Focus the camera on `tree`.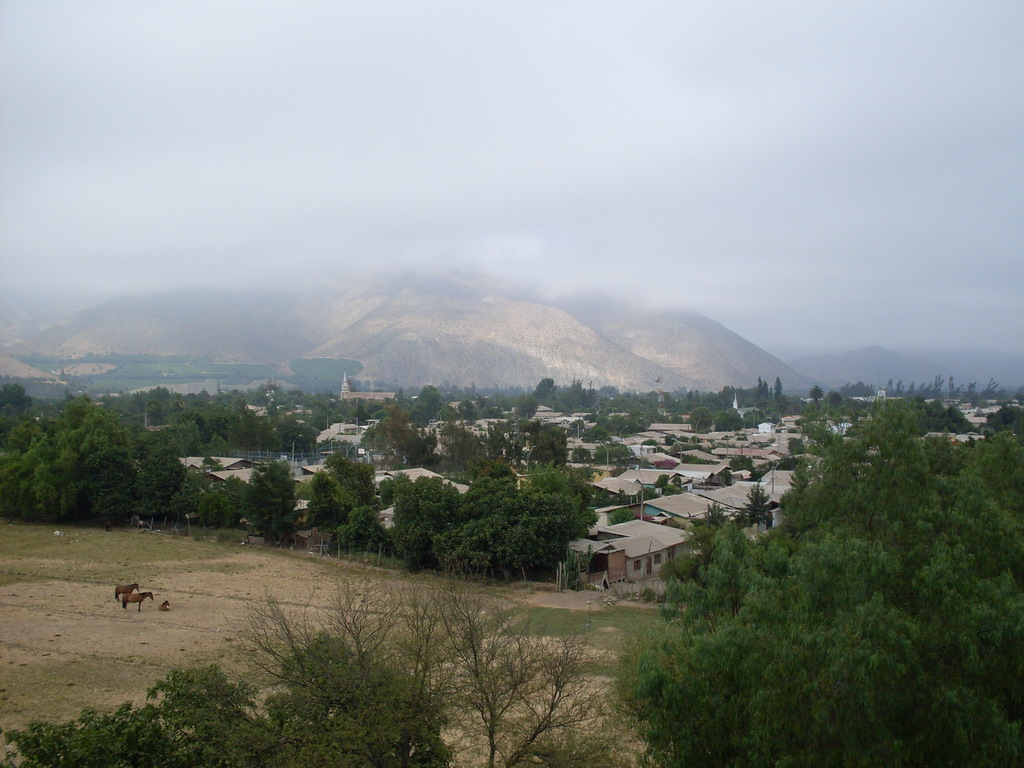
Focus region: {"x1": 692, "y1": 406, "x2": 709, "y2": 431}.
